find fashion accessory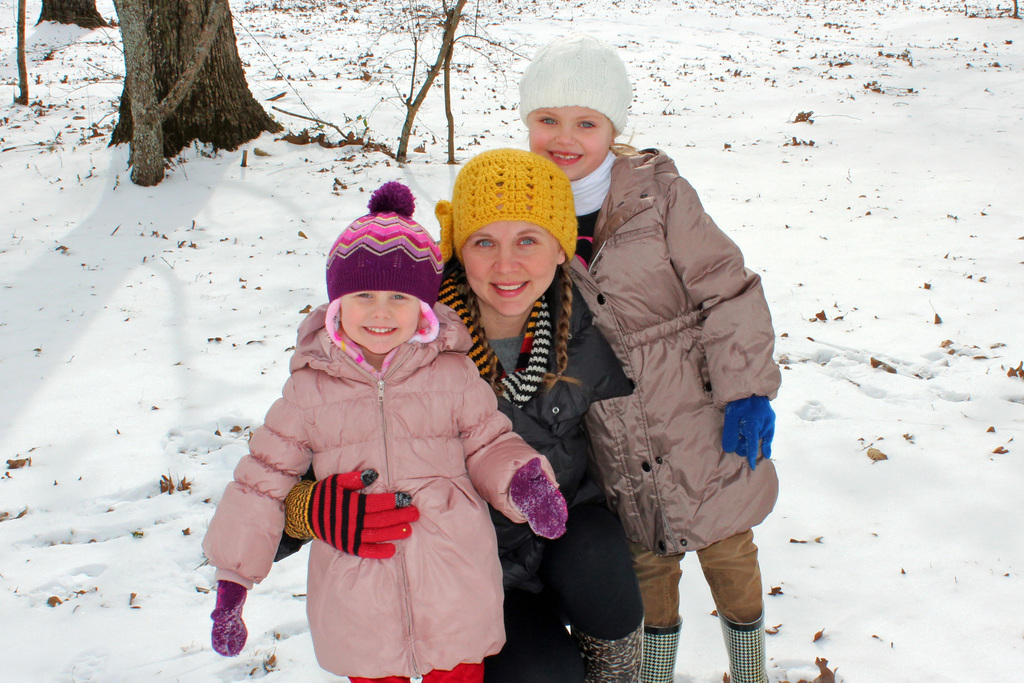
{"left": 573, "top": 620, "right": 646, "bottom": 682}
